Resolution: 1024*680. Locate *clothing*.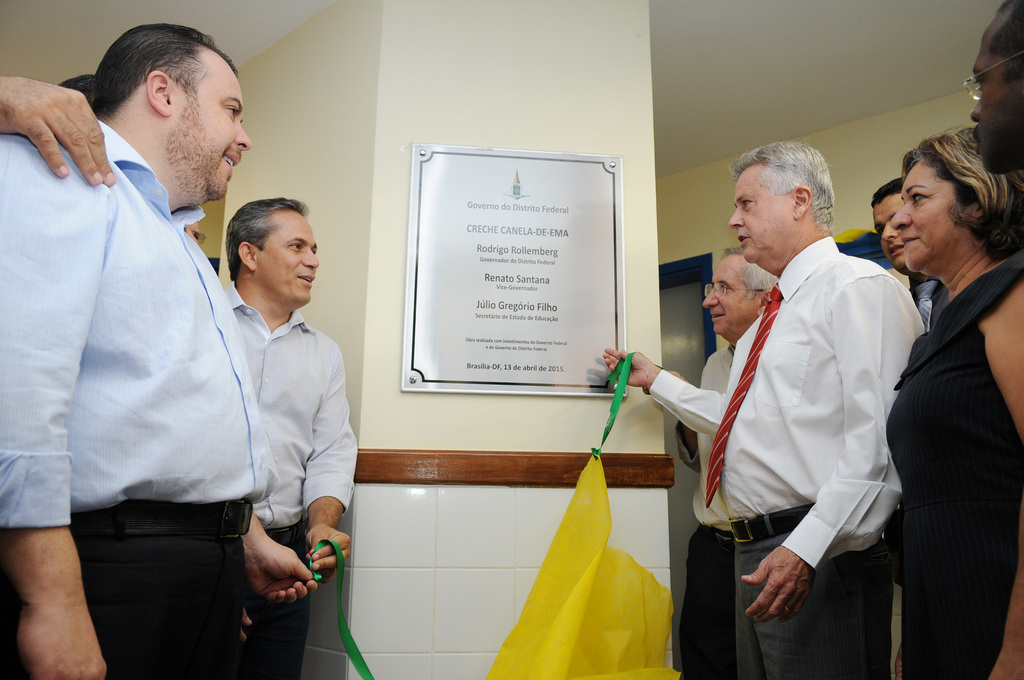
crop(0, 119, 280, 679).
